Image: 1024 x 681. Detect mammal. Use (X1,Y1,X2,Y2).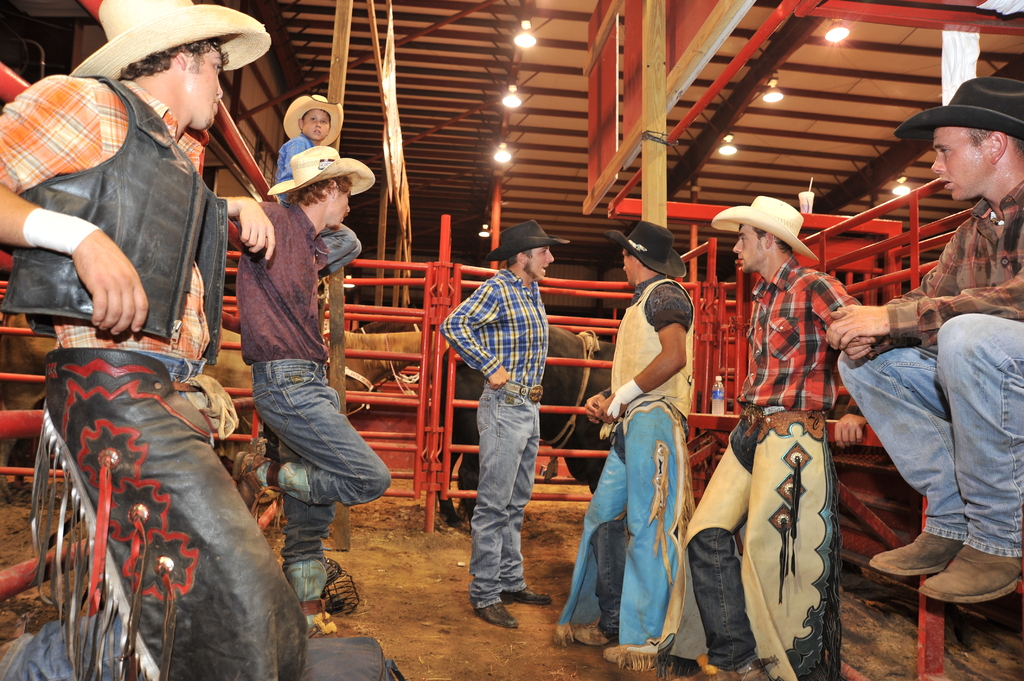
(680,189,870,680).
